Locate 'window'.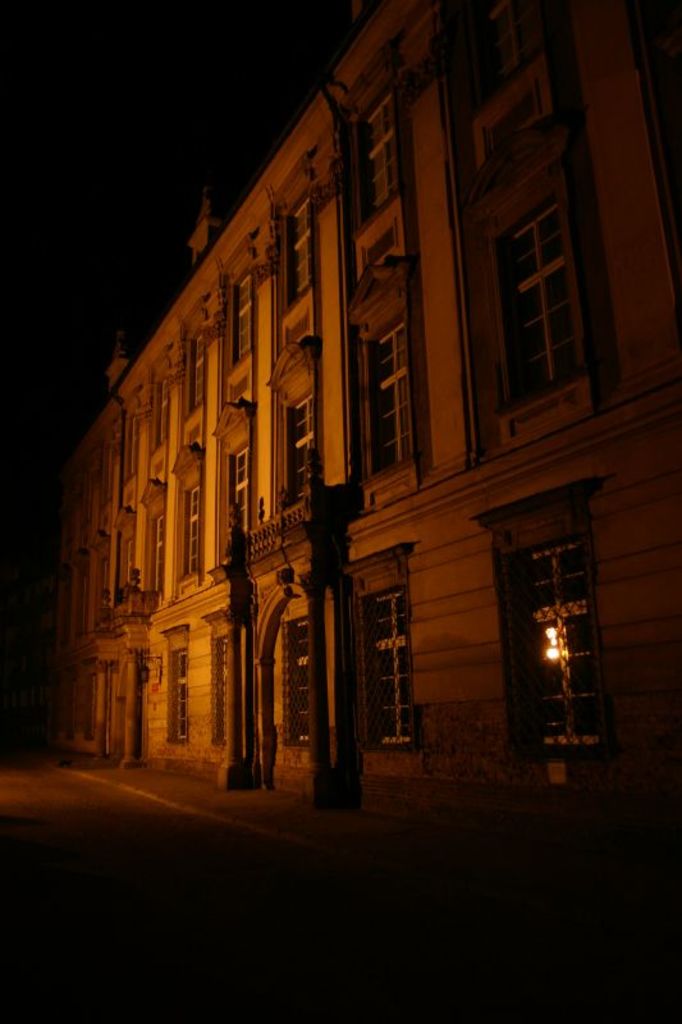
Bounding box: [211,637,233,749].
